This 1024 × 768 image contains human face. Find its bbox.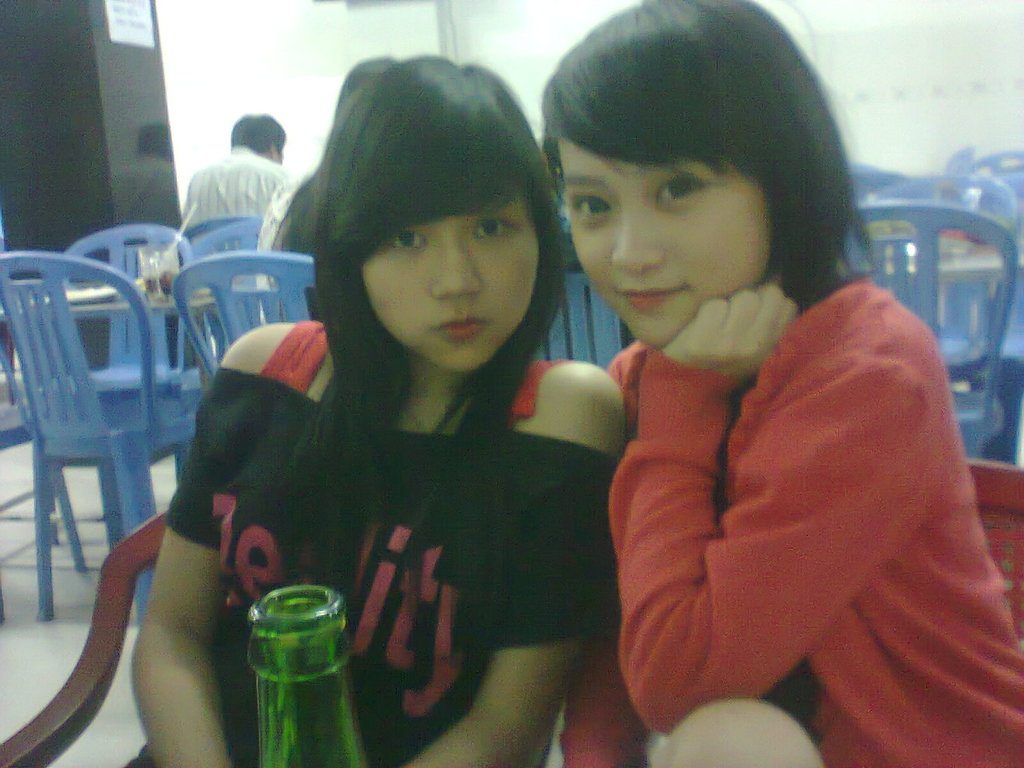
bbox=(570, 129, 776, 341).
